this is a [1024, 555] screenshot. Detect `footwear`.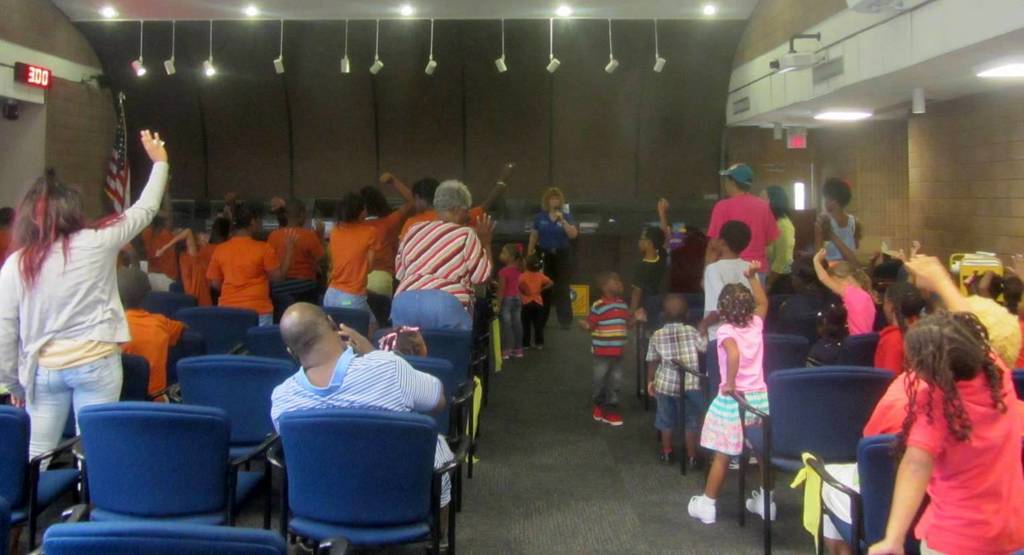
box=[533, 346, 541, 351].
